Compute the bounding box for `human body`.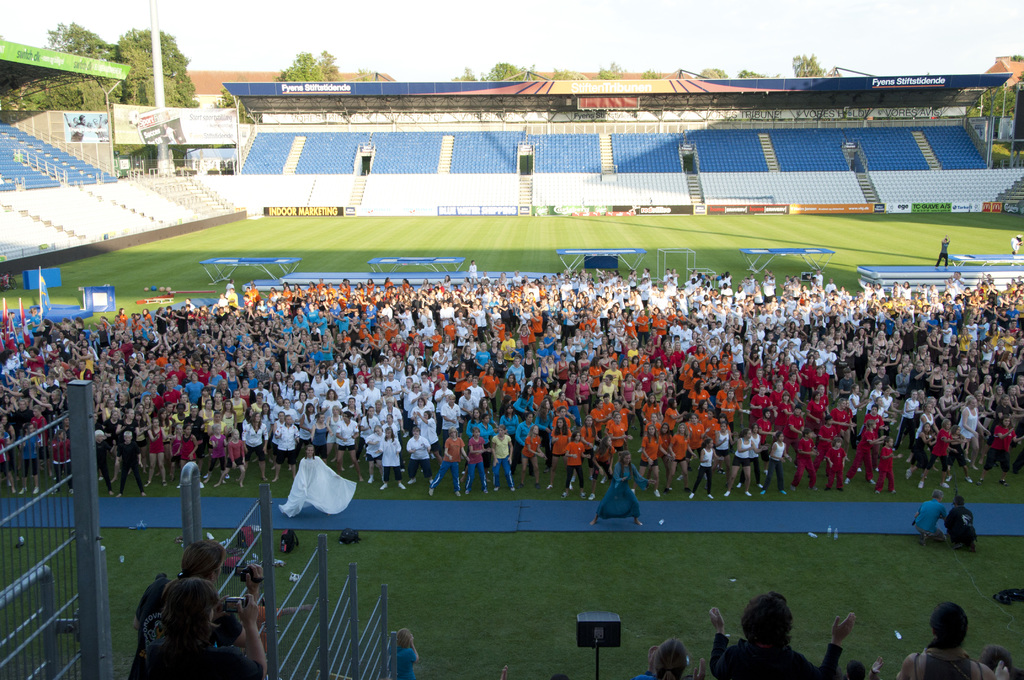
x1=249, y1=371, x2=255, y2=392.
